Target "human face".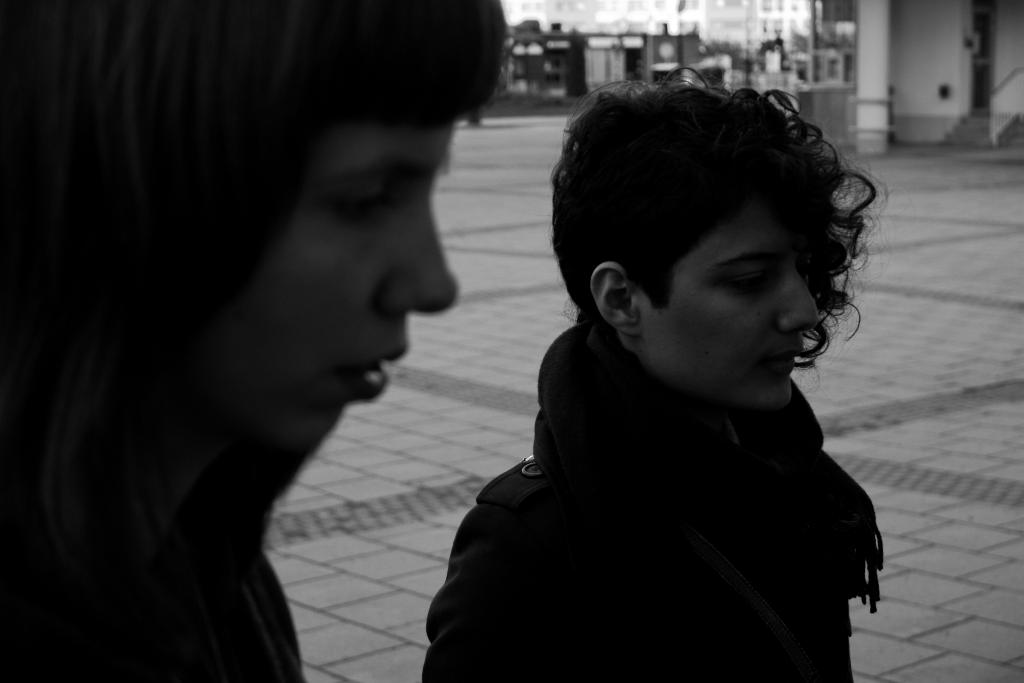
Target region: {"x1": 646, "y1": 215, "x2": 820, "y2": 413}.
